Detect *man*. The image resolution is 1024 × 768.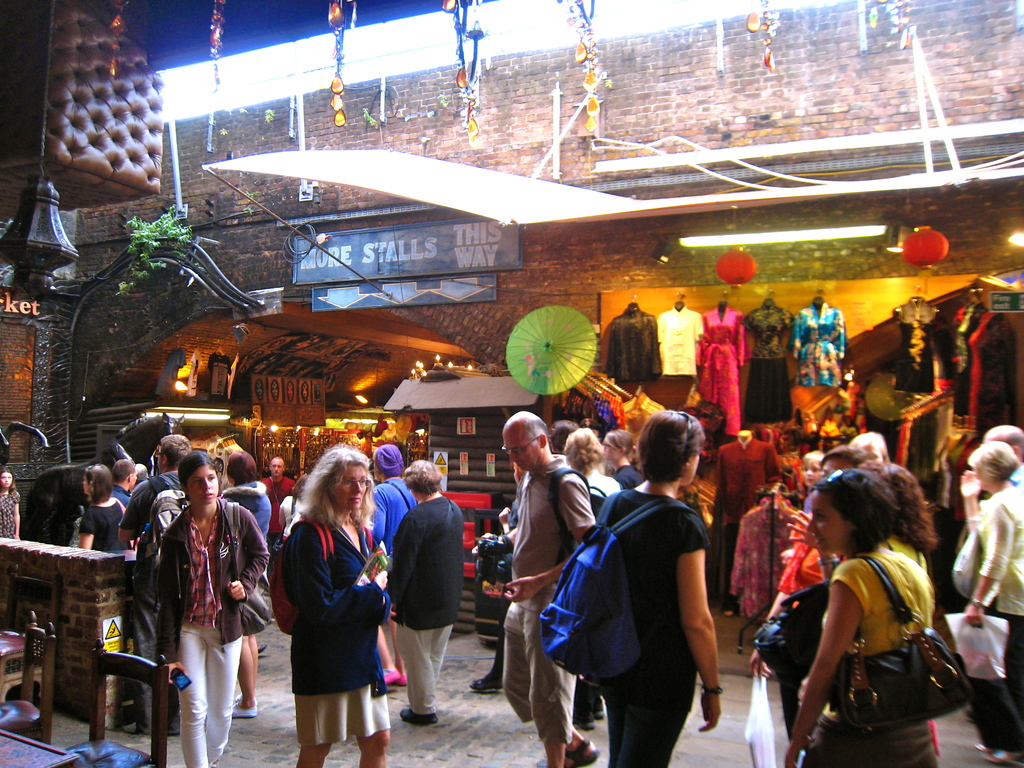
[986,426,1023,484].
